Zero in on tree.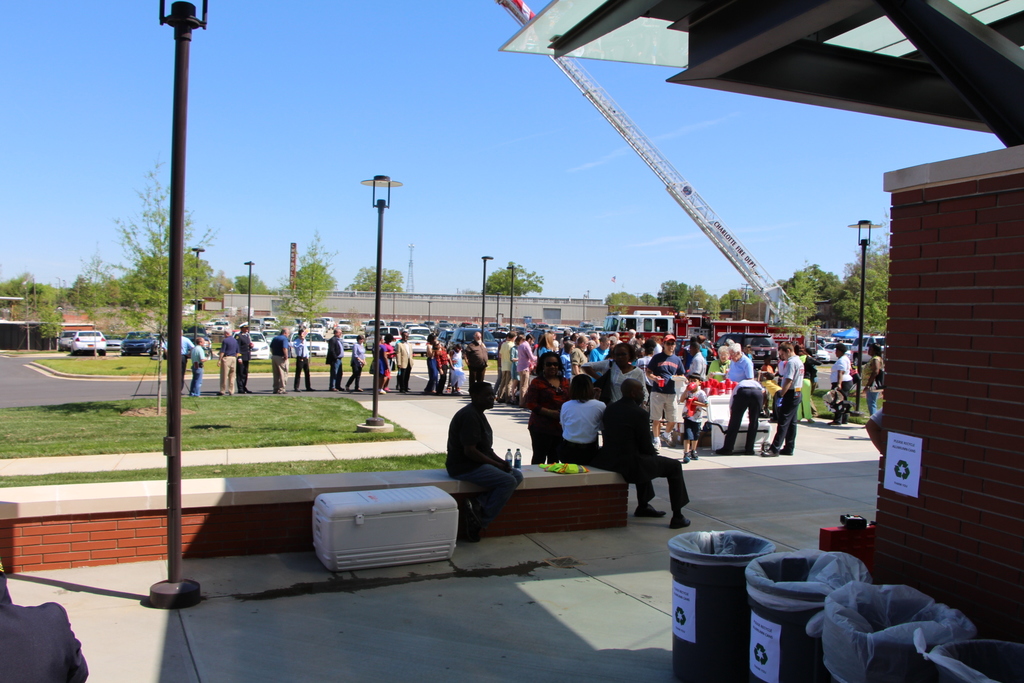
Zeroed in: [487, 259, 550, 295].
